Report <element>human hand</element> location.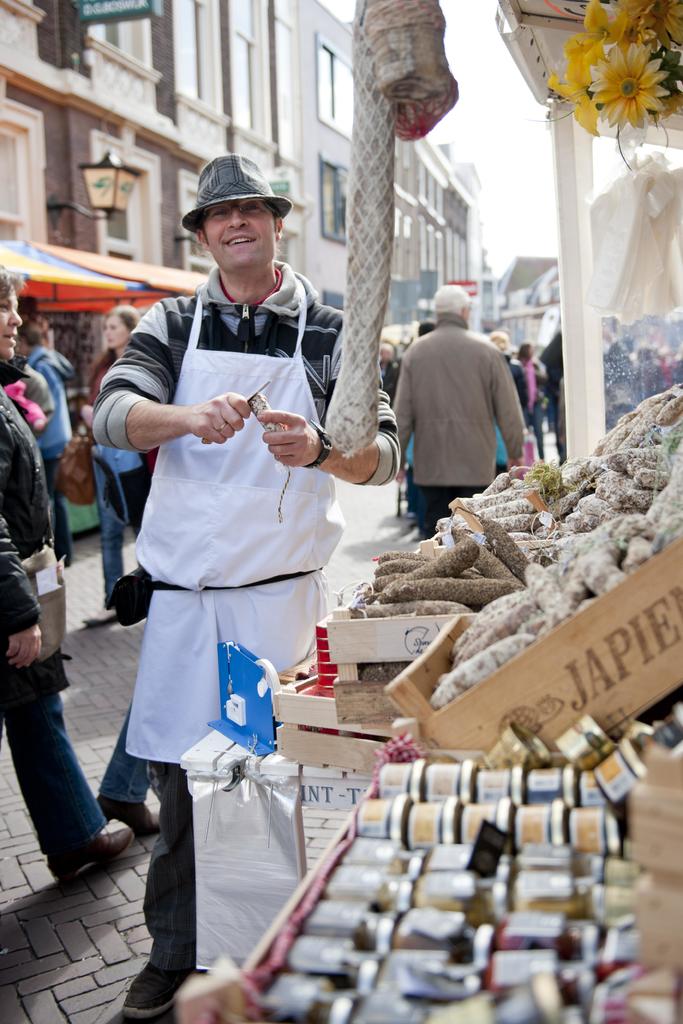
Report: box=[85, 294, 256, 452].
